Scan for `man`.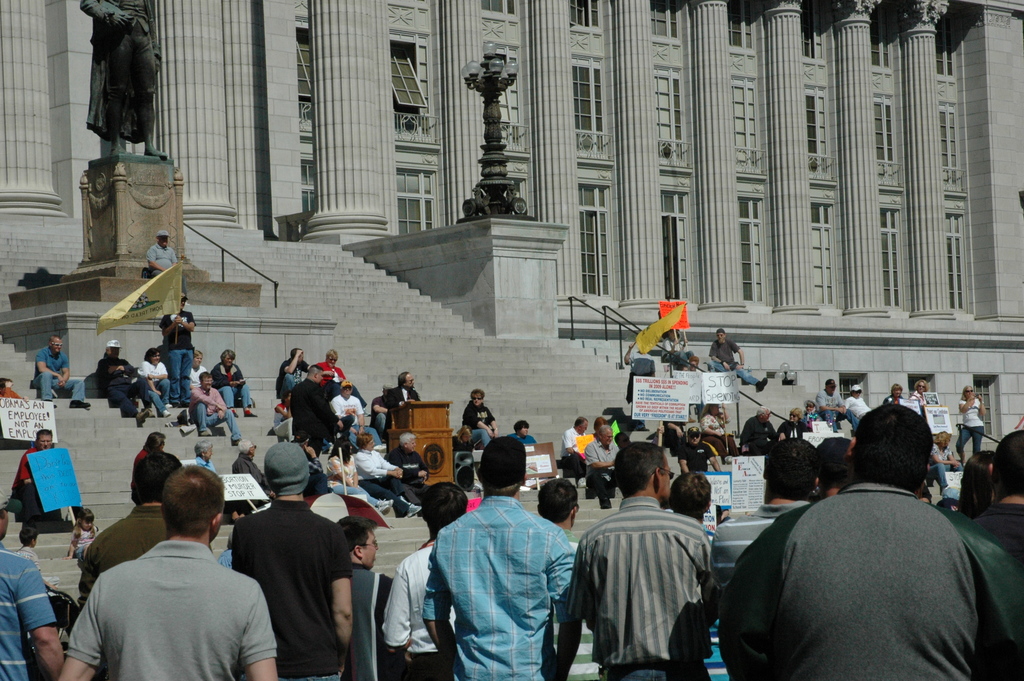
Scan result: crop(59, 447, 286, 680).
